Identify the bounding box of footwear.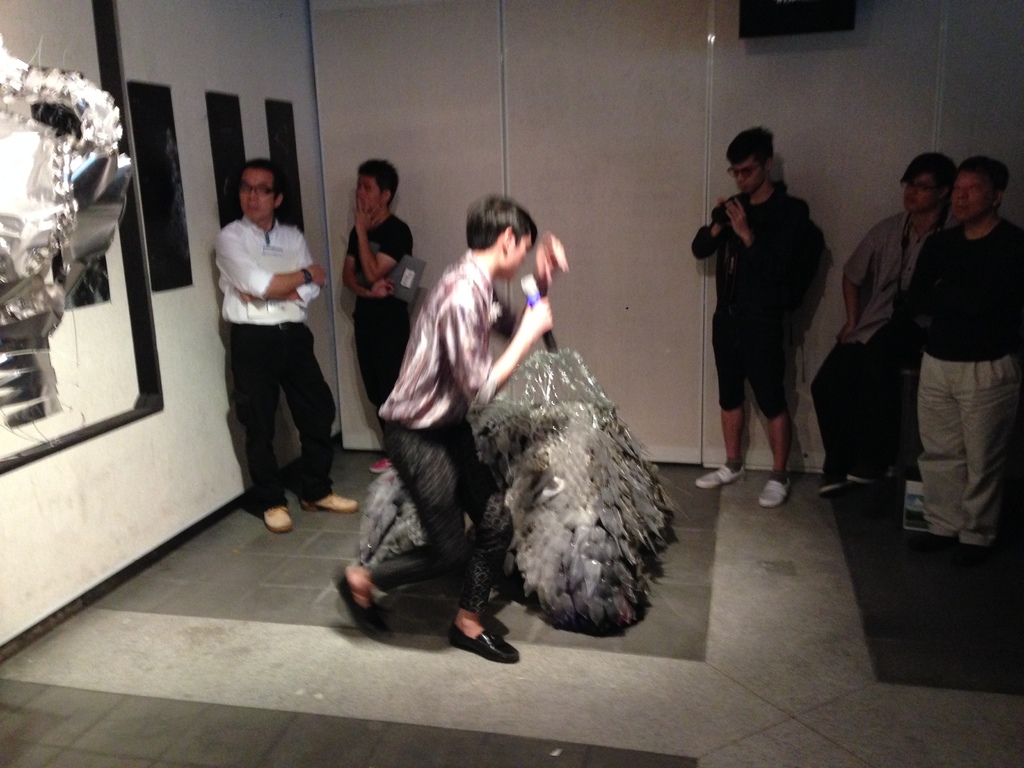
[left=759, top=472, right=794, bottom=509].
